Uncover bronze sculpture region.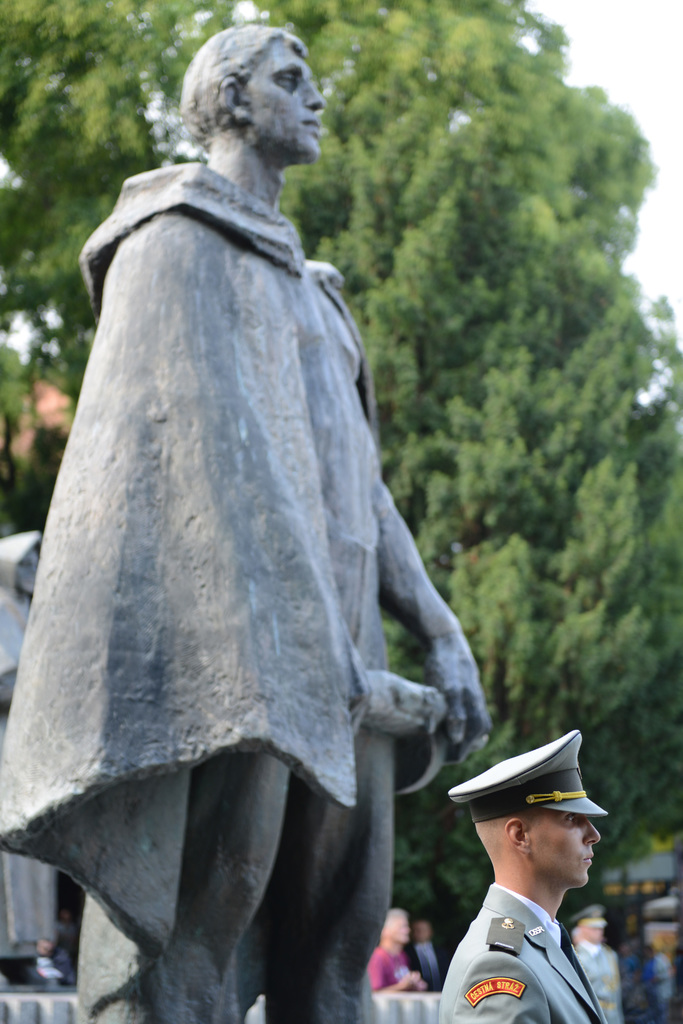
Uncovered: locate(35, 53, 529, 955).
